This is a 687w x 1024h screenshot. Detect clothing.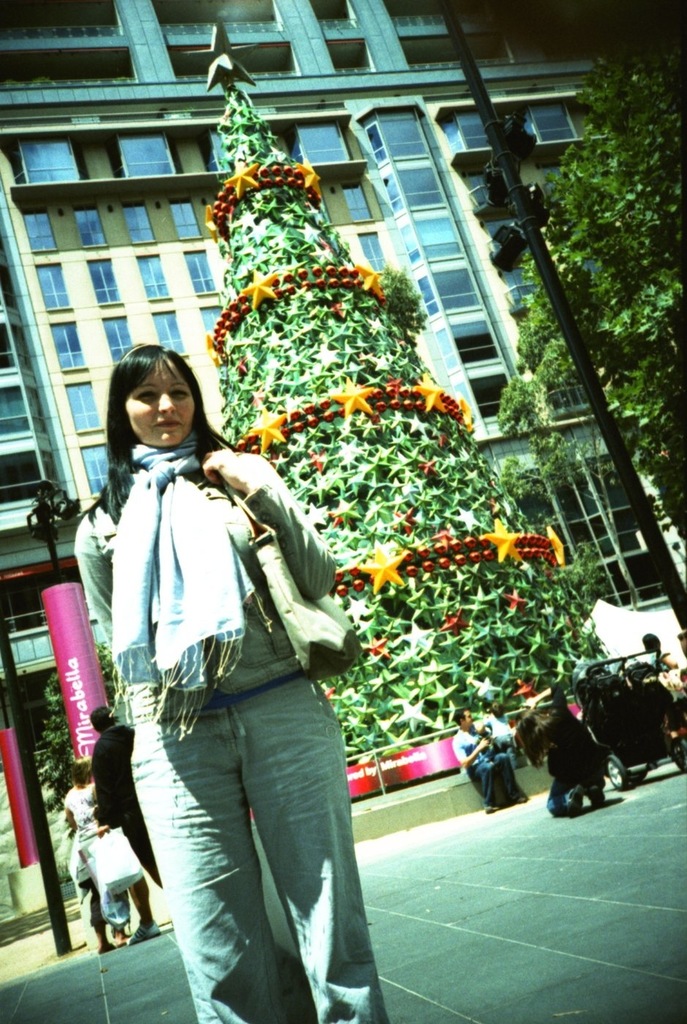
(x1=94, y1=728, x2=173, y2=897).
